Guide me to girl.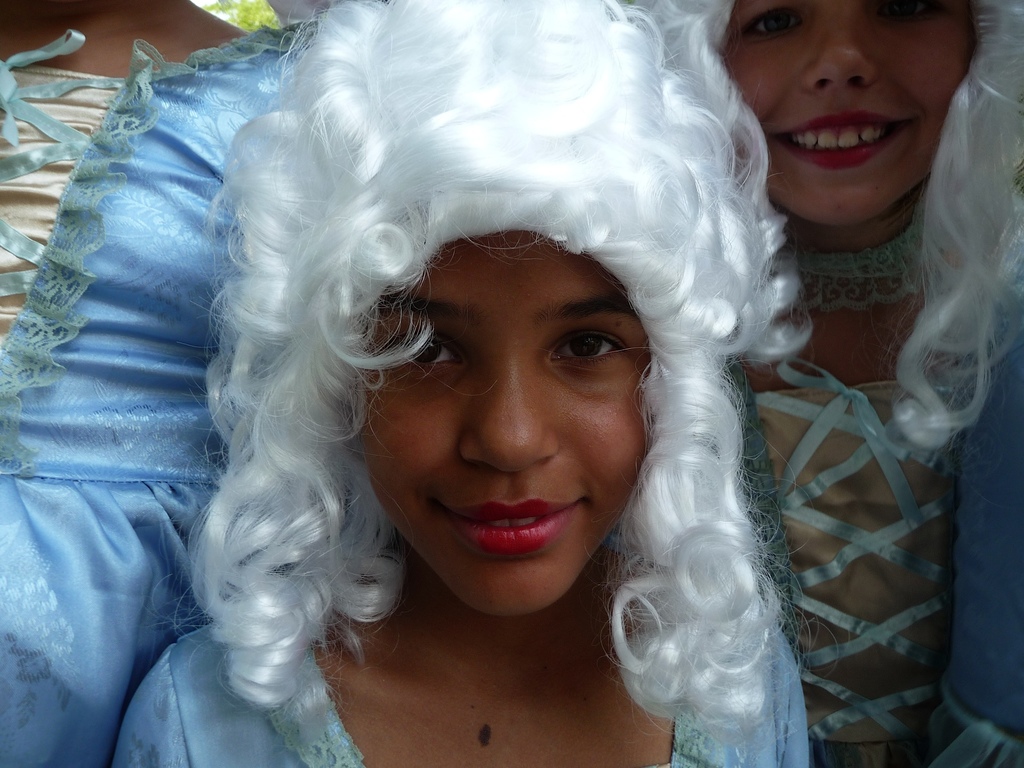
Guidance: (111,0,836,767).
